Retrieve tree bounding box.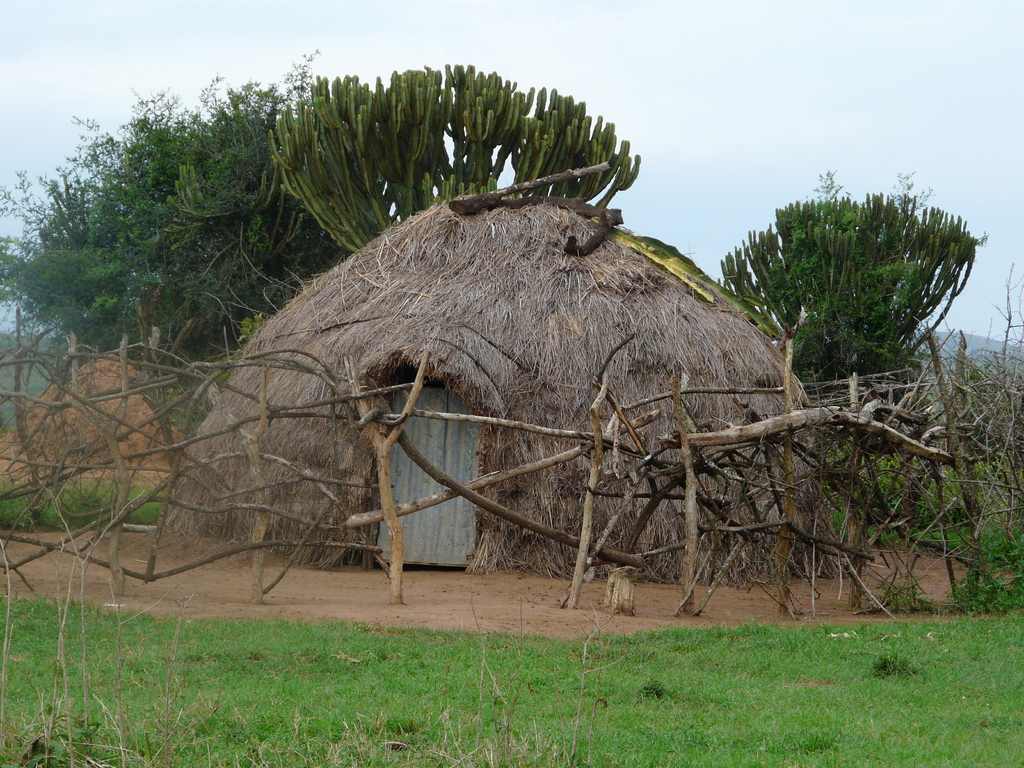
Bounding box: BBox(0, 49, 351, 397).
